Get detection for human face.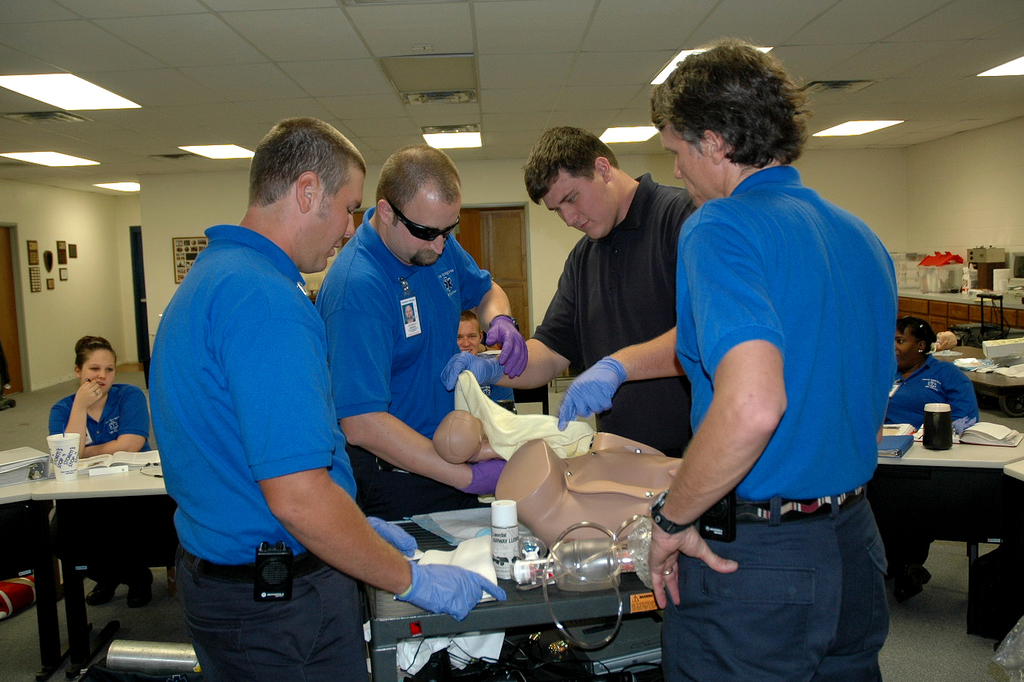
Detection: [305,179,354,269].
